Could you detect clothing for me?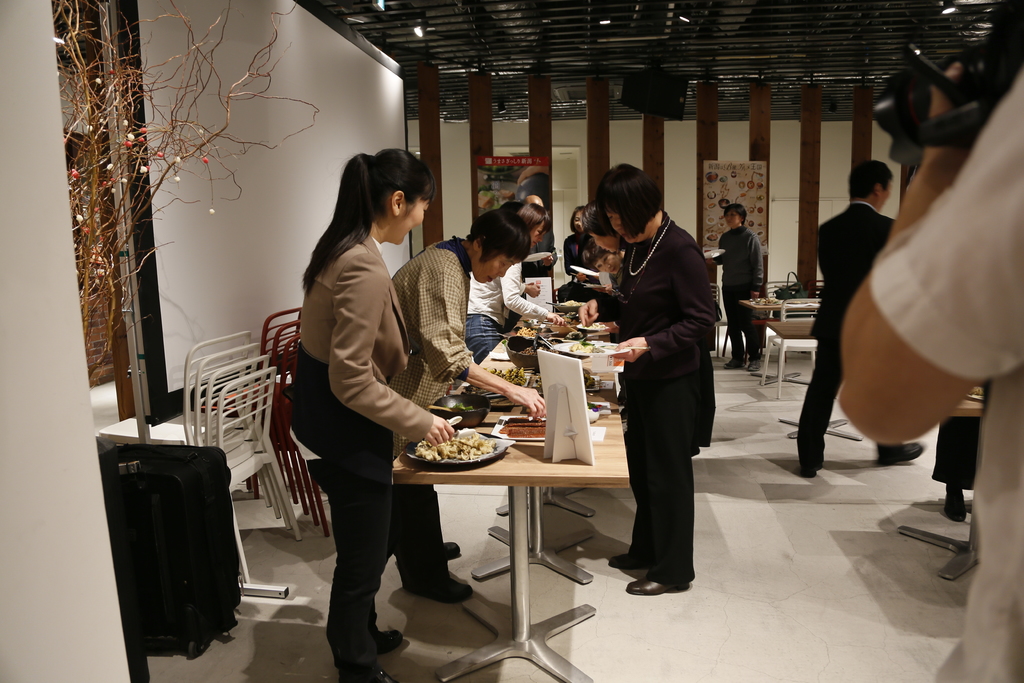
Detection result: 278,222,444,669.
